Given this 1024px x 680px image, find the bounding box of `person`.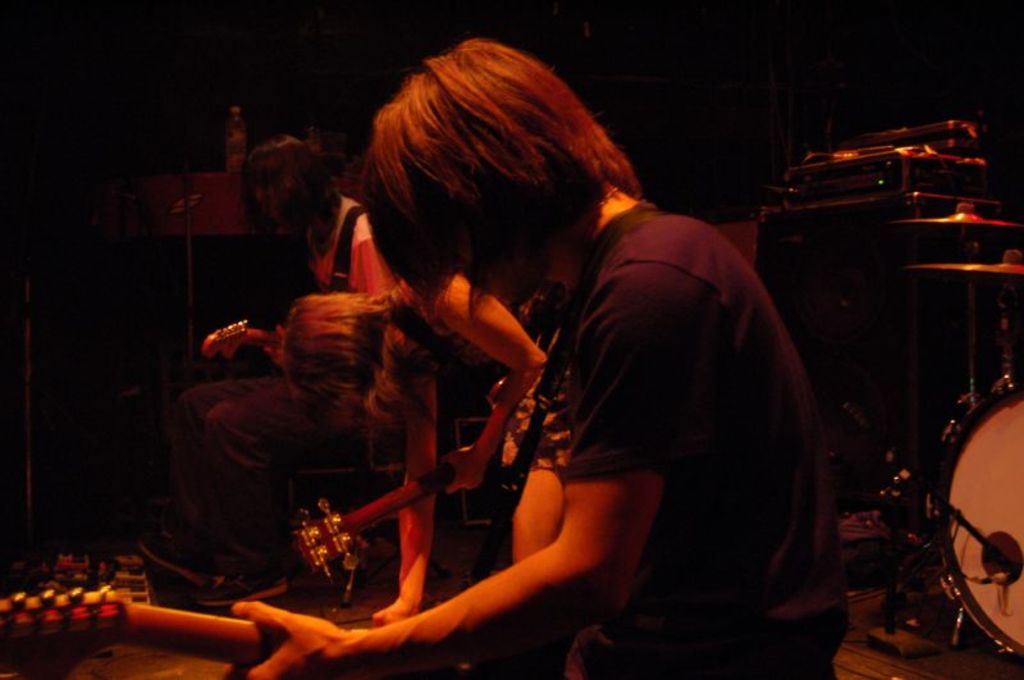
282,274,571,629.
